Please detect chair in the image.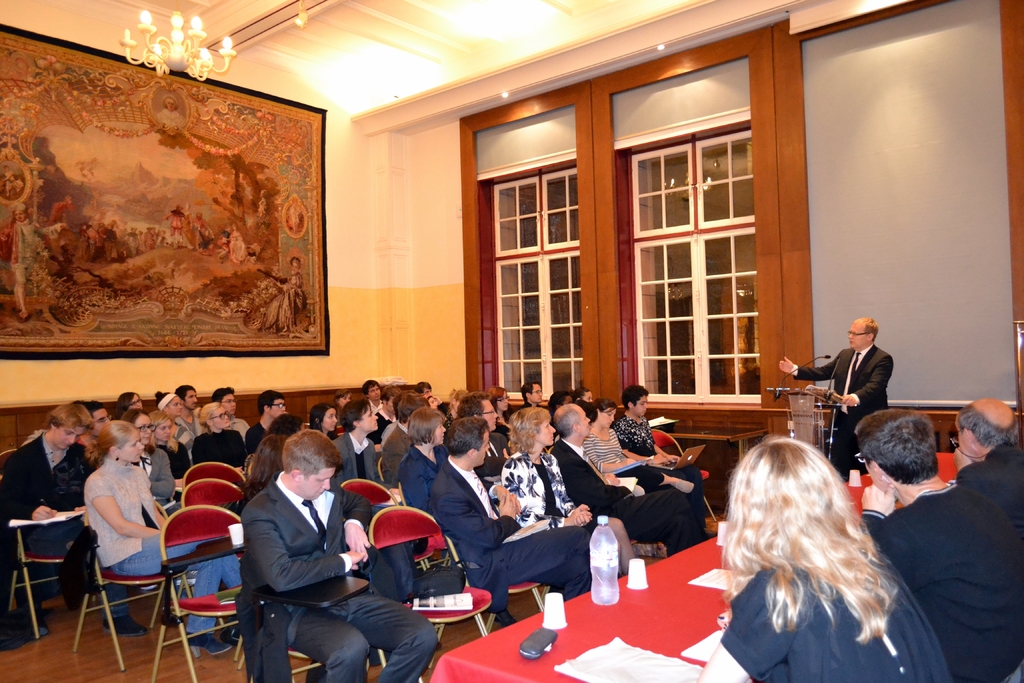
rect(177, 458, 254, 491).
